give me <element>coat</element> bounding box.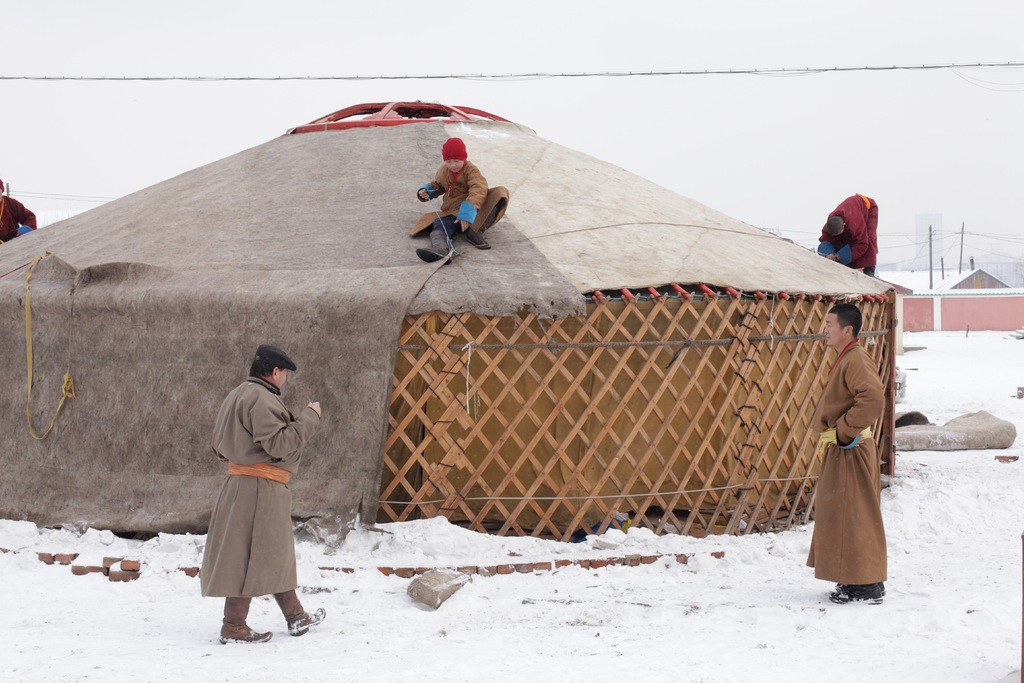
(200,371,326,601).
